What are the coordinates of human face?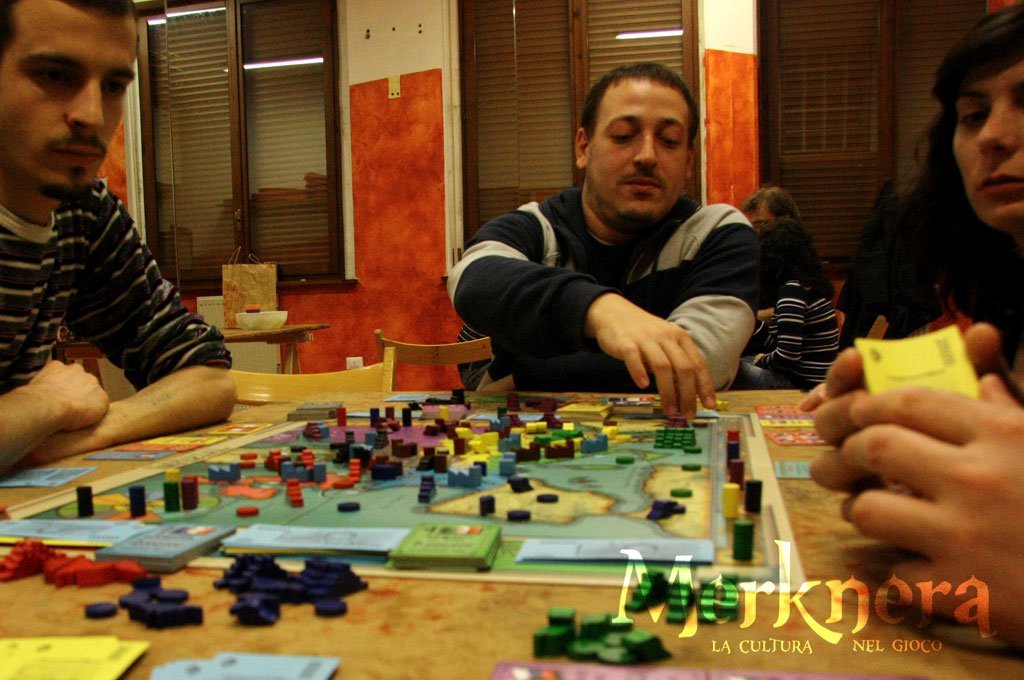
x1=752, y1=205, x2=775, y2=228.
